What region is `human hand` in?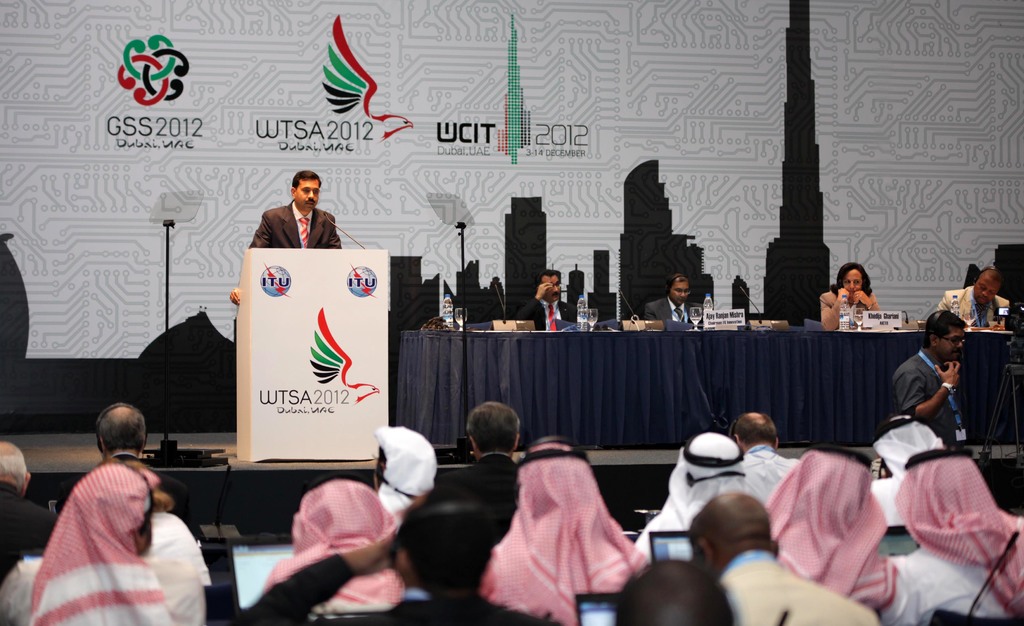
Rect(536, 282, 553, 297).
